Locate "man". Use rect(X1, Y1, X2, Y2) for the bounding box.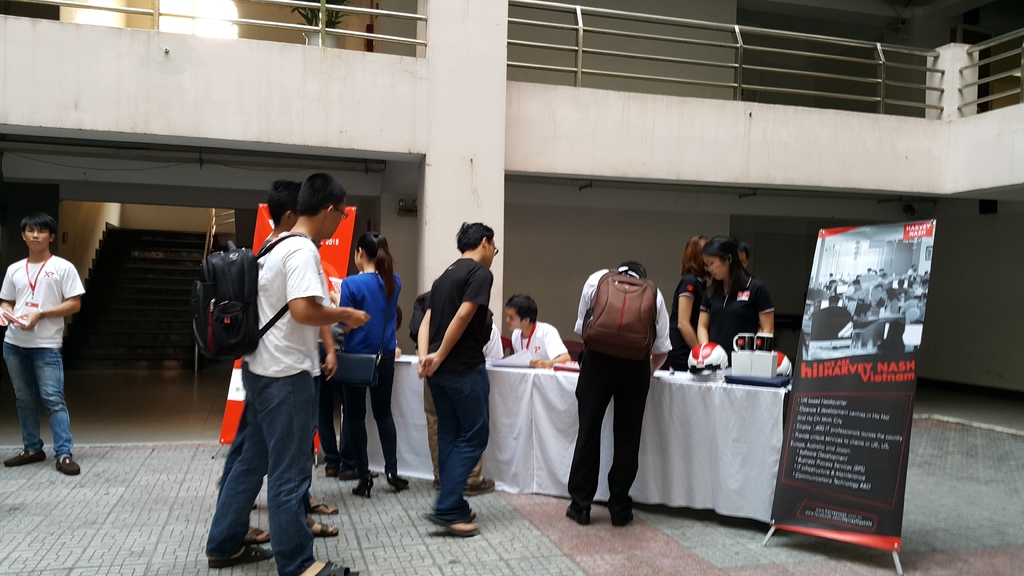
rect(417, 221, 495, 534).
